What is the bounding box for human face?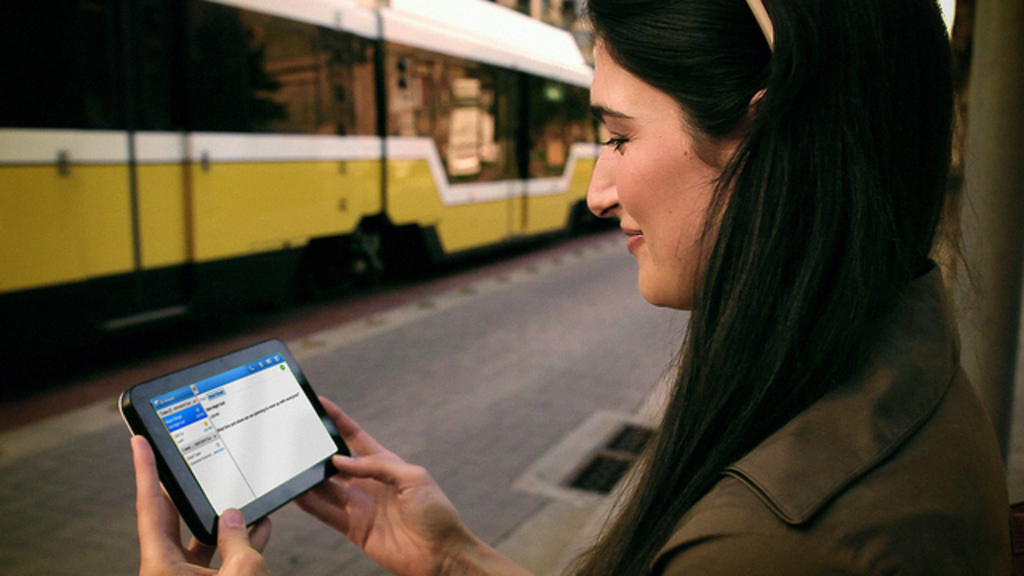
(left=586, top=42, right=749, bottom=310).
